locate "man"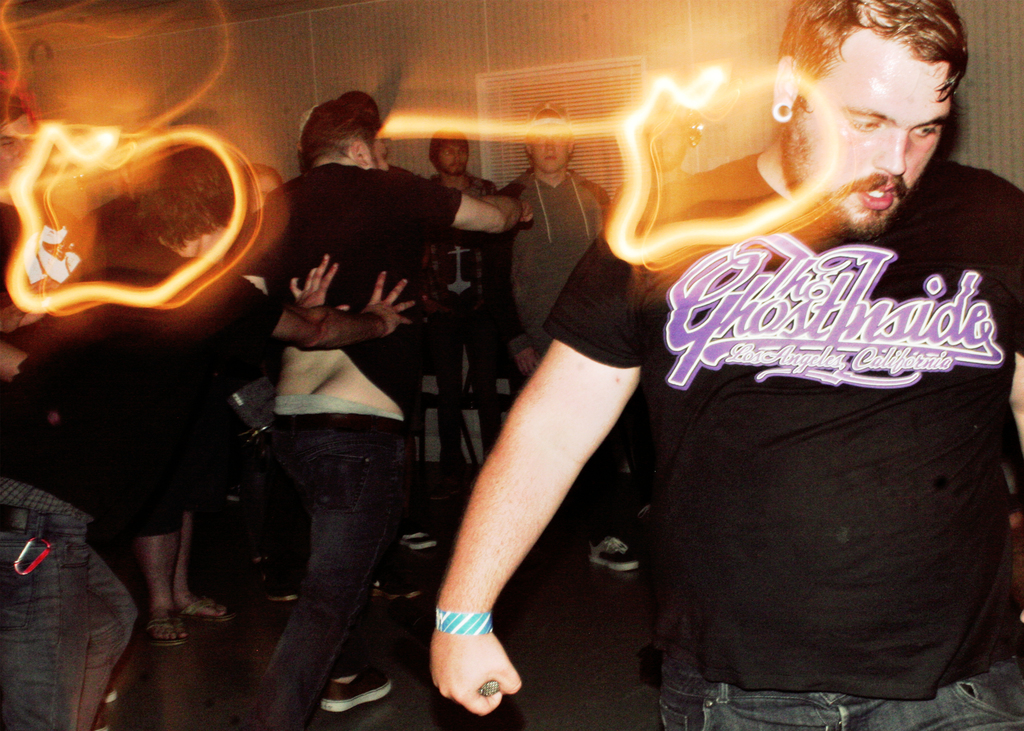
Rect(258, 92, 535, 730)
